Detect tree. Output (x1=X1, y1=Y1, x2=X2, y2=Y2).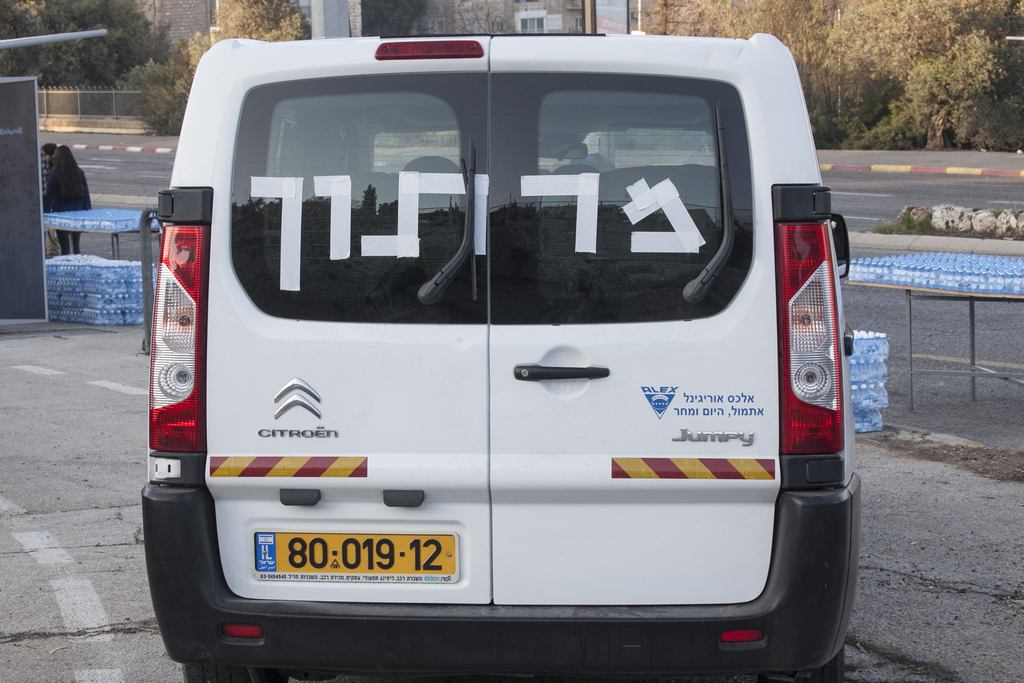
(x1=126, y1=35, x2=212, y2=135).
